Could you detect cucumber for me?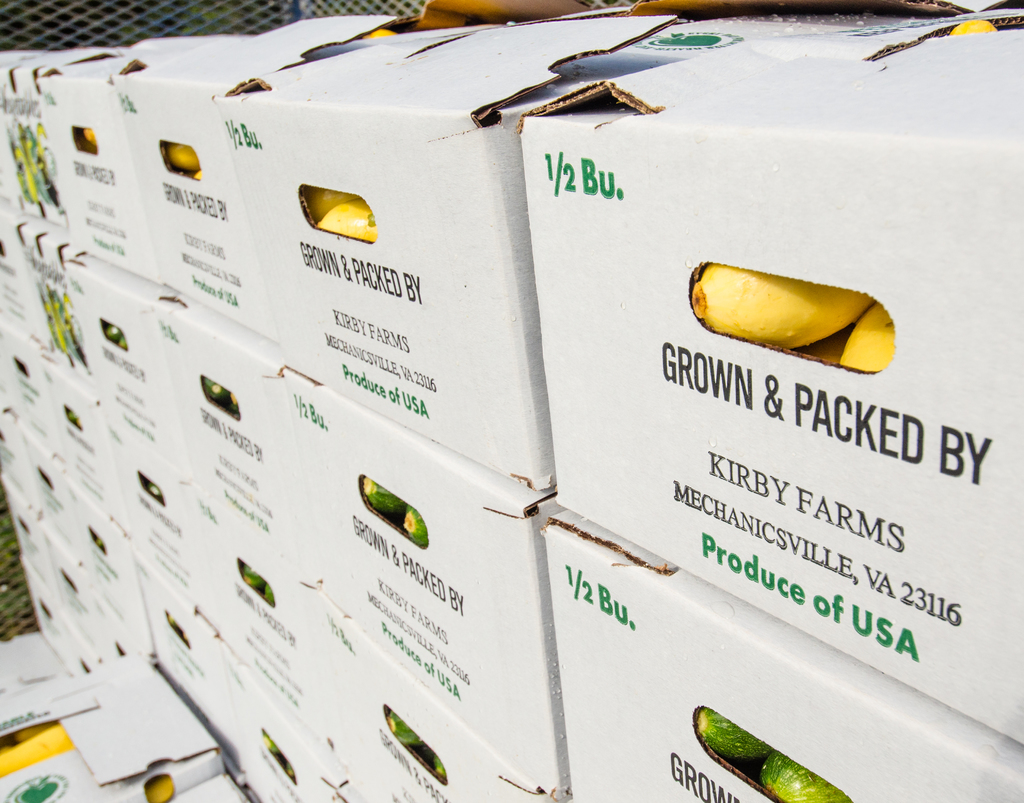
Detection result: box(169, 143, 205, 170).
